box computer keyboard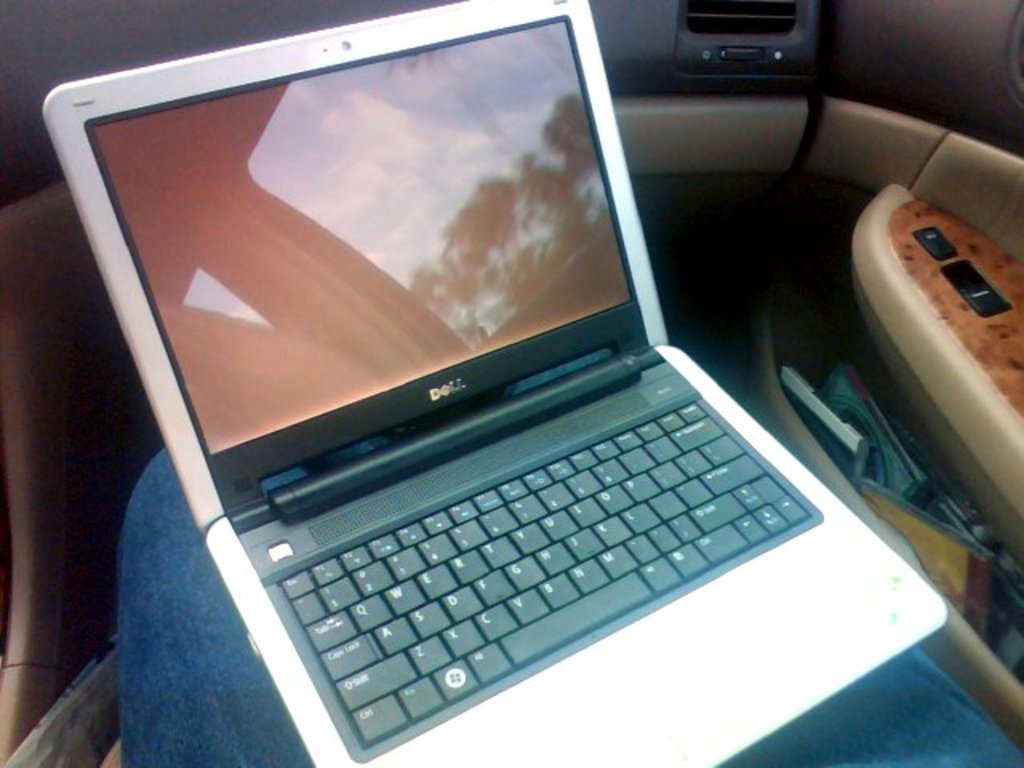
x1=277 y1=395 x2=810 y2=752
